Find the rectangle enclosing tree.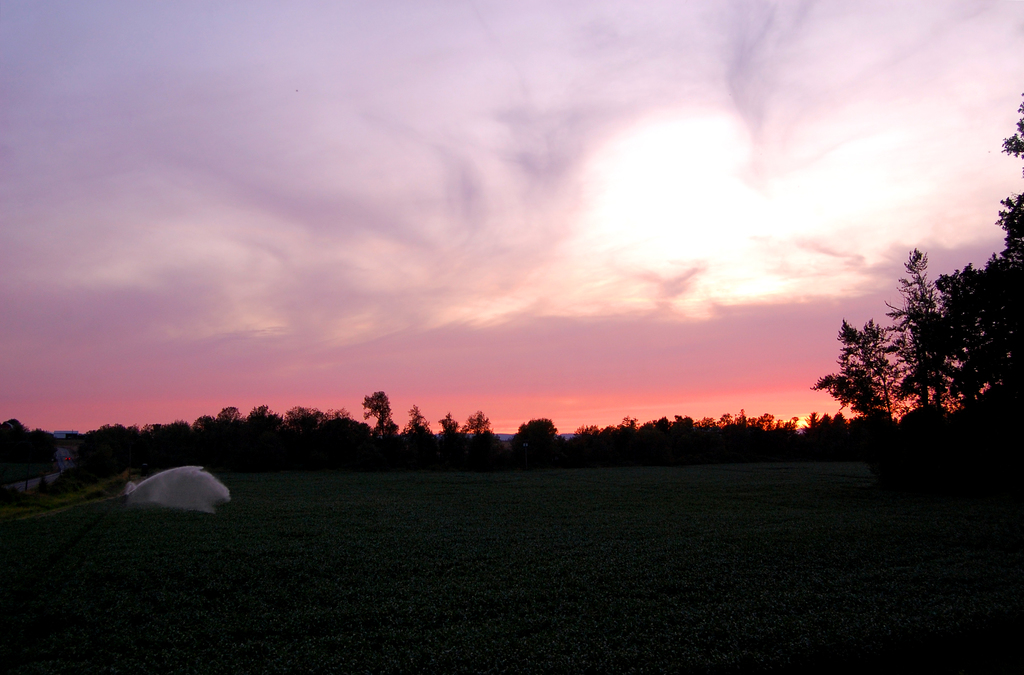
box(513, 418, 553, 434).
